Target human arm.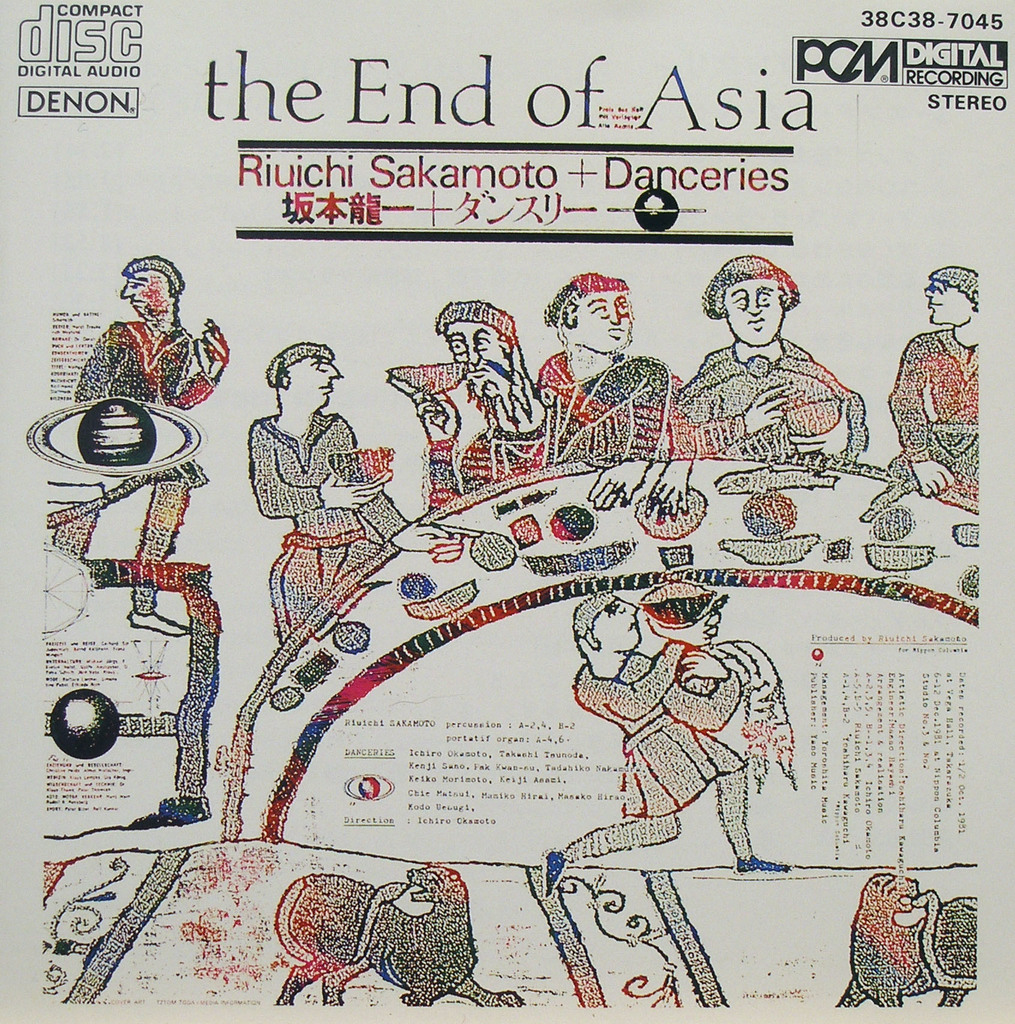
Target region: (left=661, top=371, right=788, bottom=469).
